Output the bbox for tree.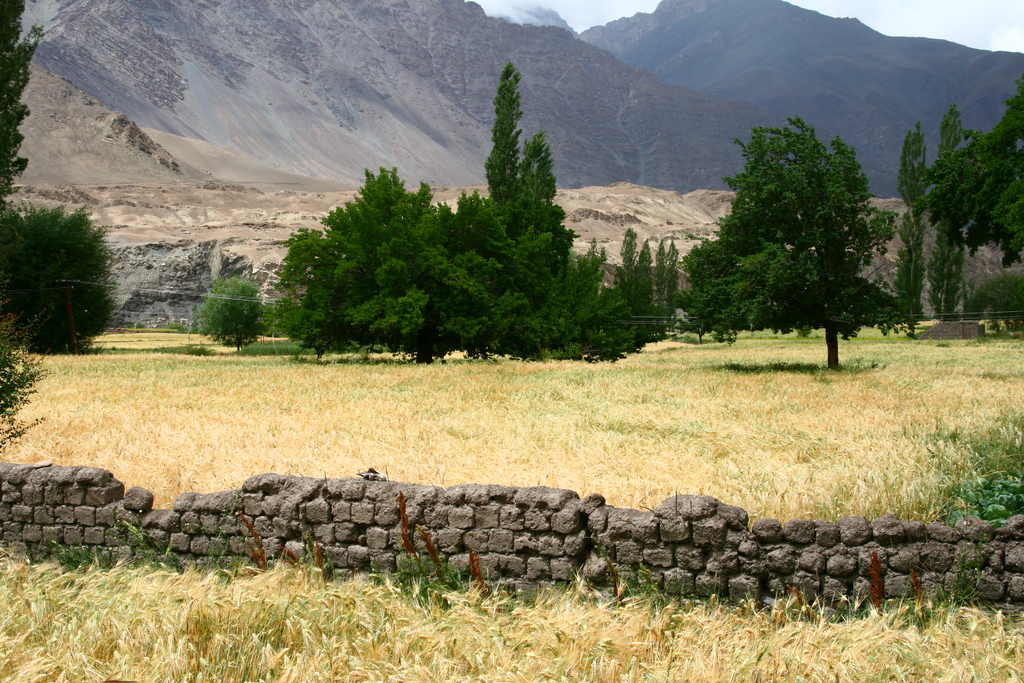
bbox(666, 236, 691, 333).
